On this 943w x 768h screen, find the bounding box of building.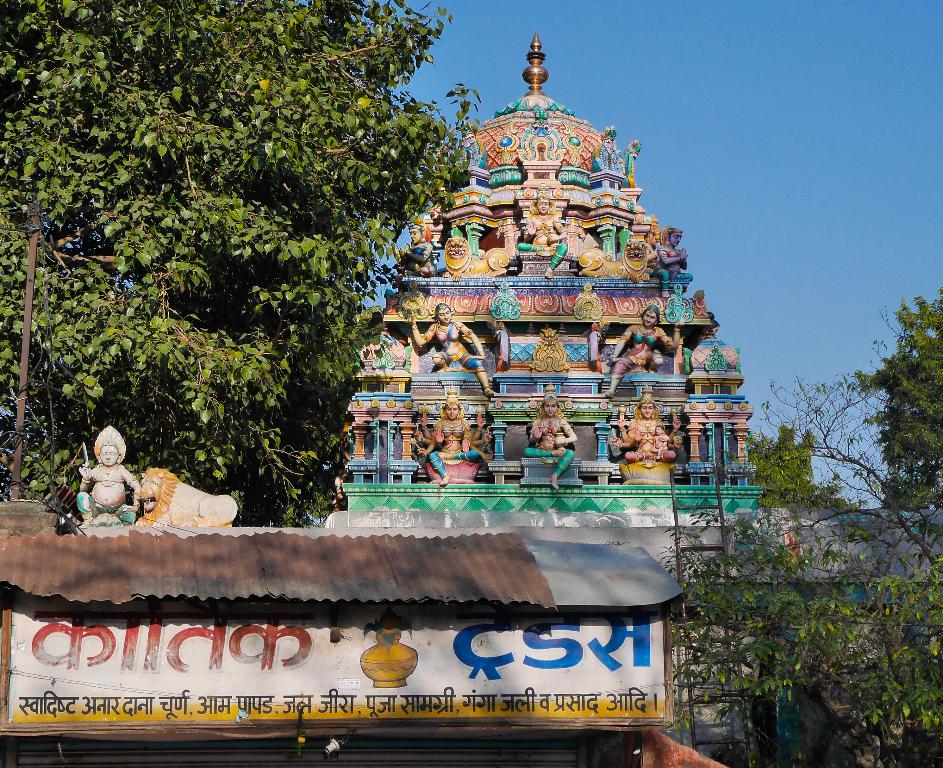
Bounding box: region(322, 32, 765, 745).
